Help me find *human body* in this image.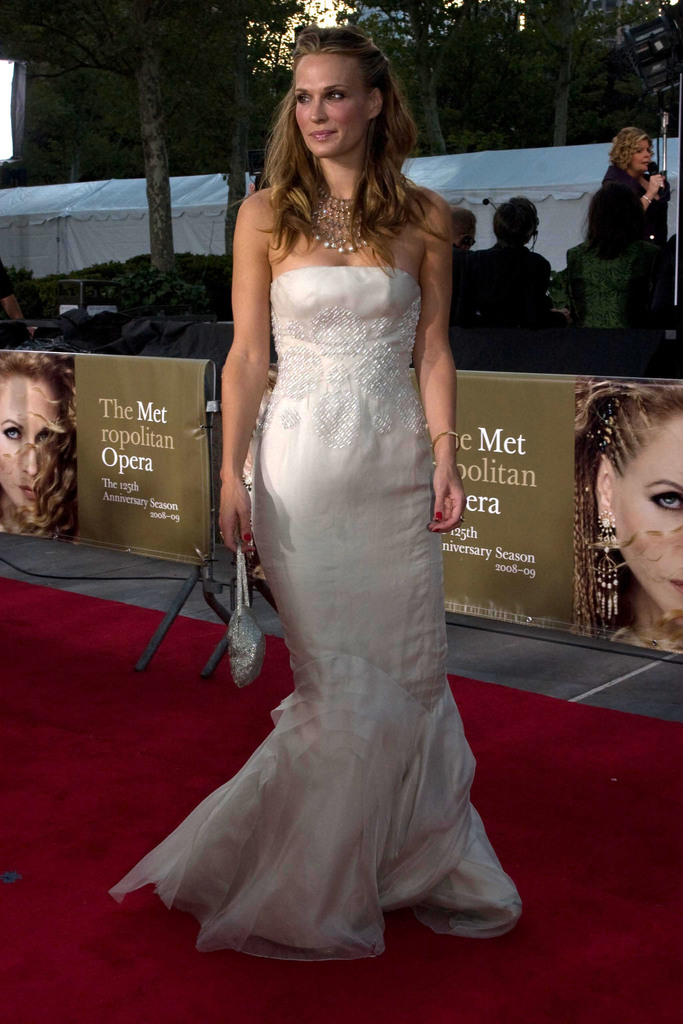
Found it: bbox(181, 26, 495, 938).
